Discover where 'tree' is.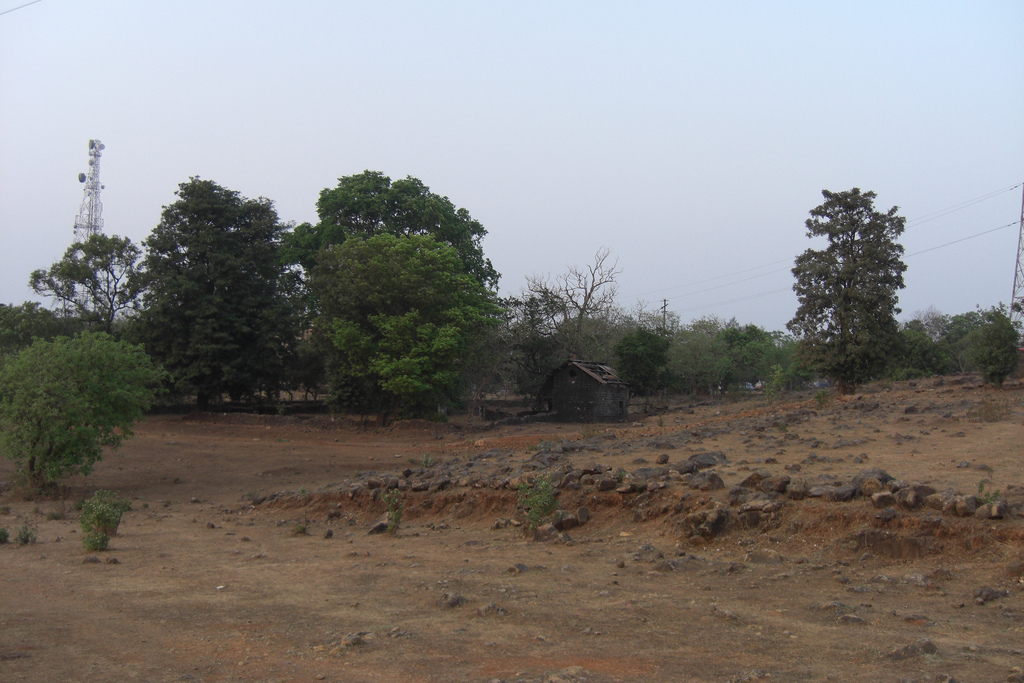
Discovered at l=293, t=160, r=519, b=405.
